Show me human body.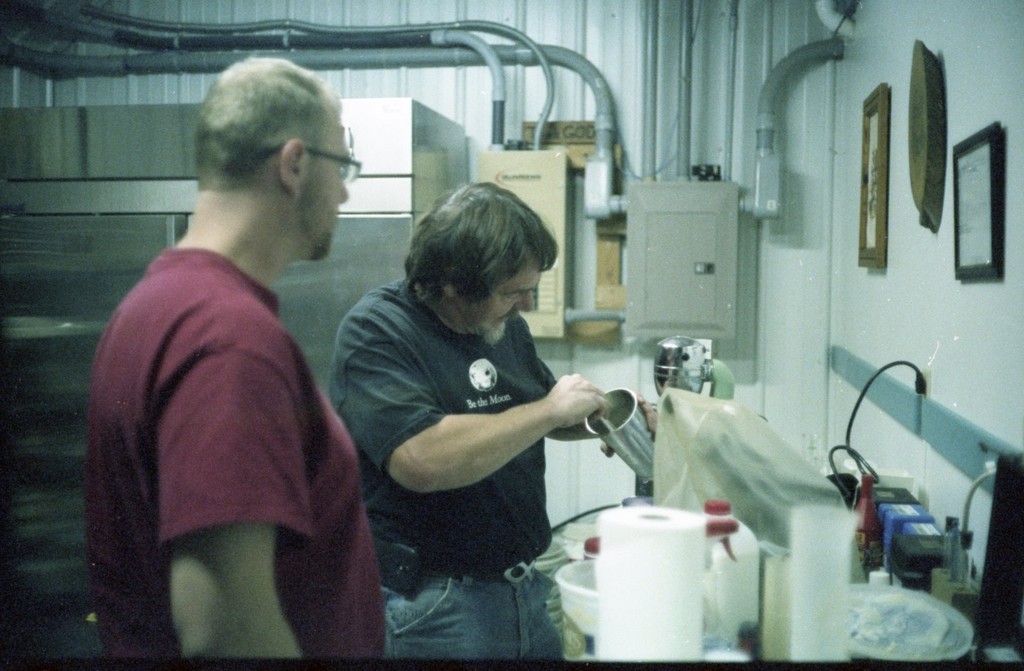
human body is here: region(329, 191, 615, 670).
